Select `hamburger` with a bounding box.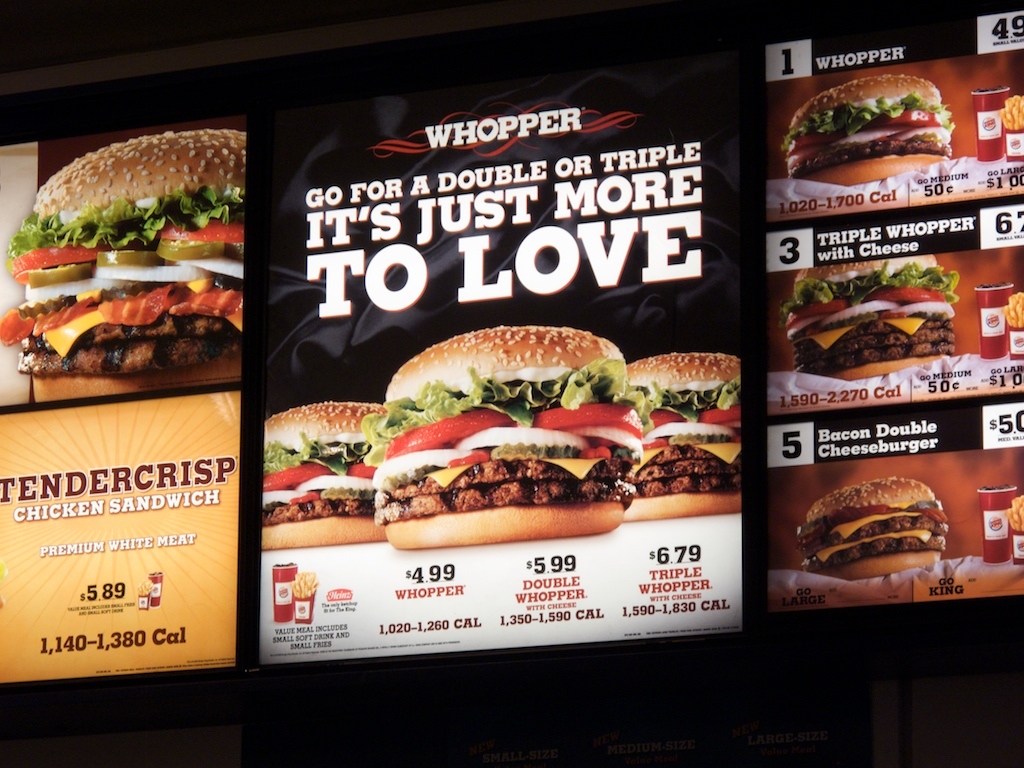
<bbox>363, 326, 656, 552</bbox>.
